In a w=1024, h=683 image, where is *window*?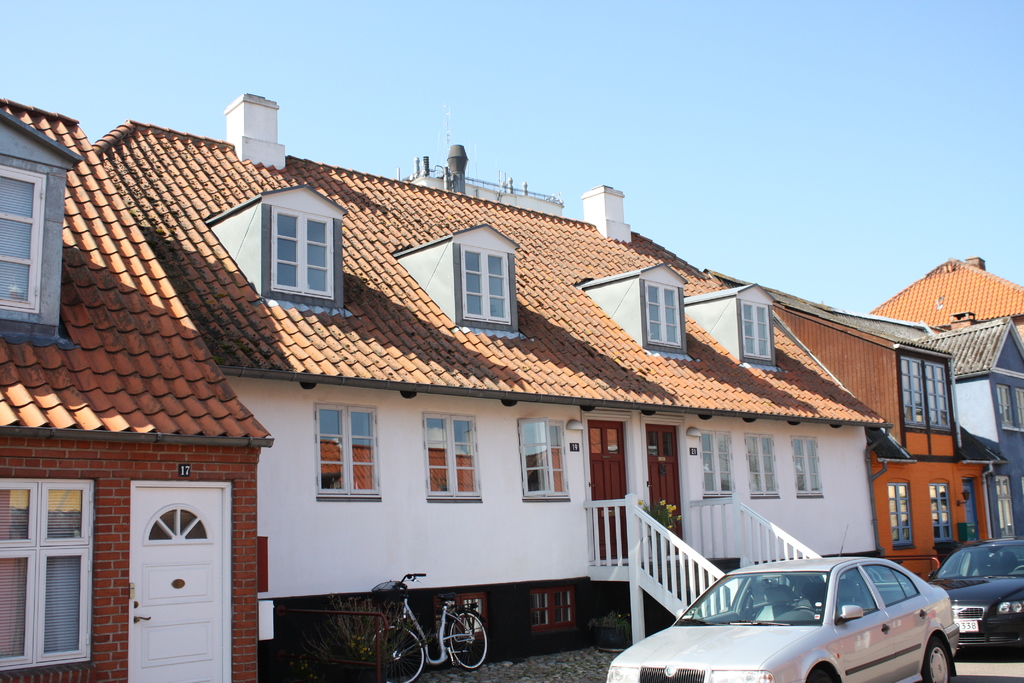
BBox(742, 300, 769, 357).
